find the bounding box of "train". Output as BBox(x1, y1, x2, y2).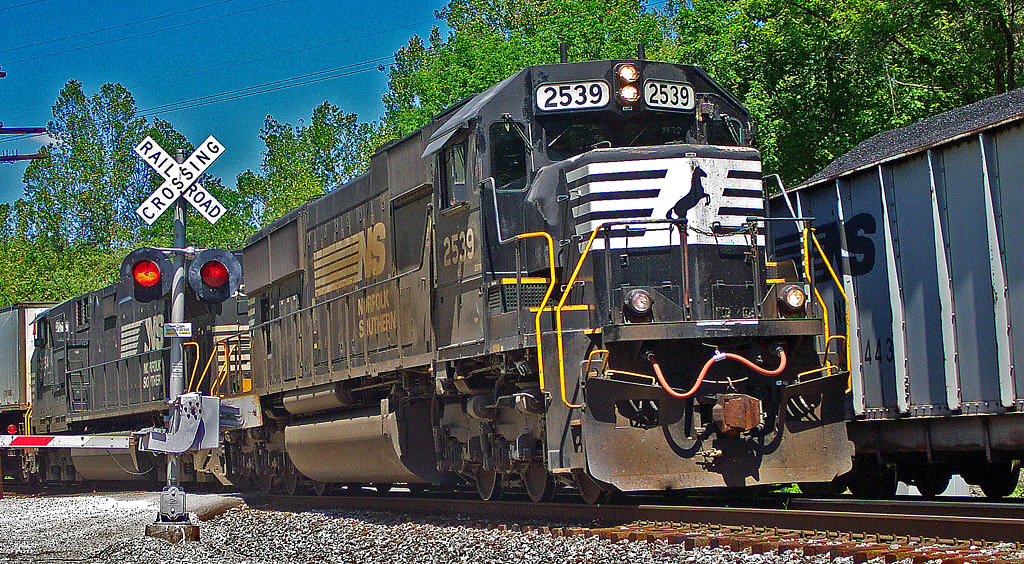
BBox(765, 82, 1023, 498).
